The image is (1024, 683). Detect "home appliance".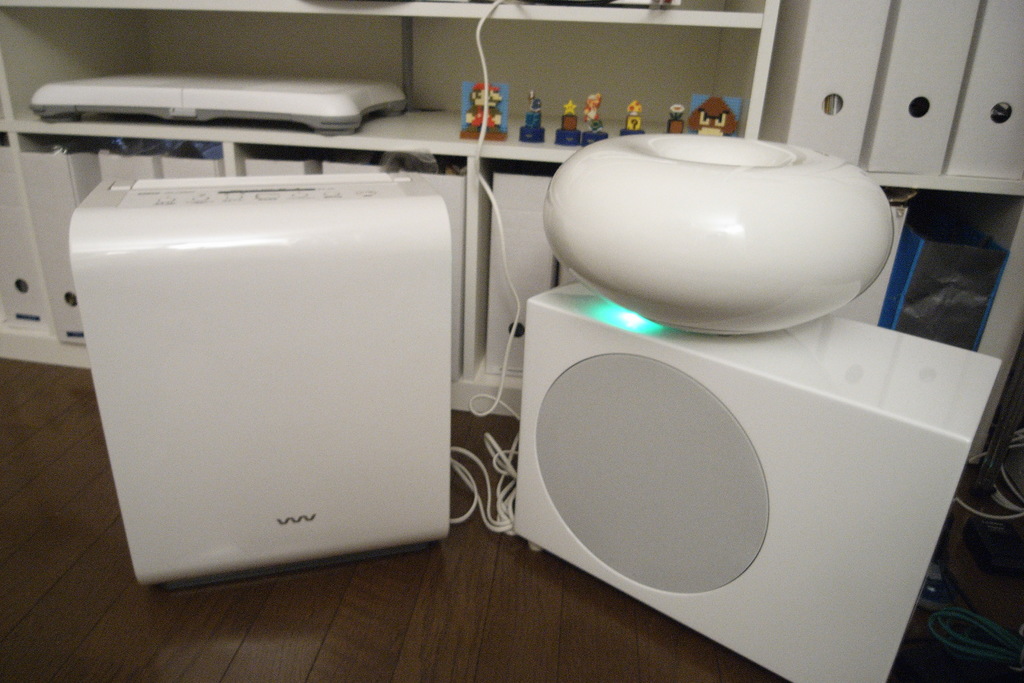
Detection: bbox=(512, 129, 1004, 682).
